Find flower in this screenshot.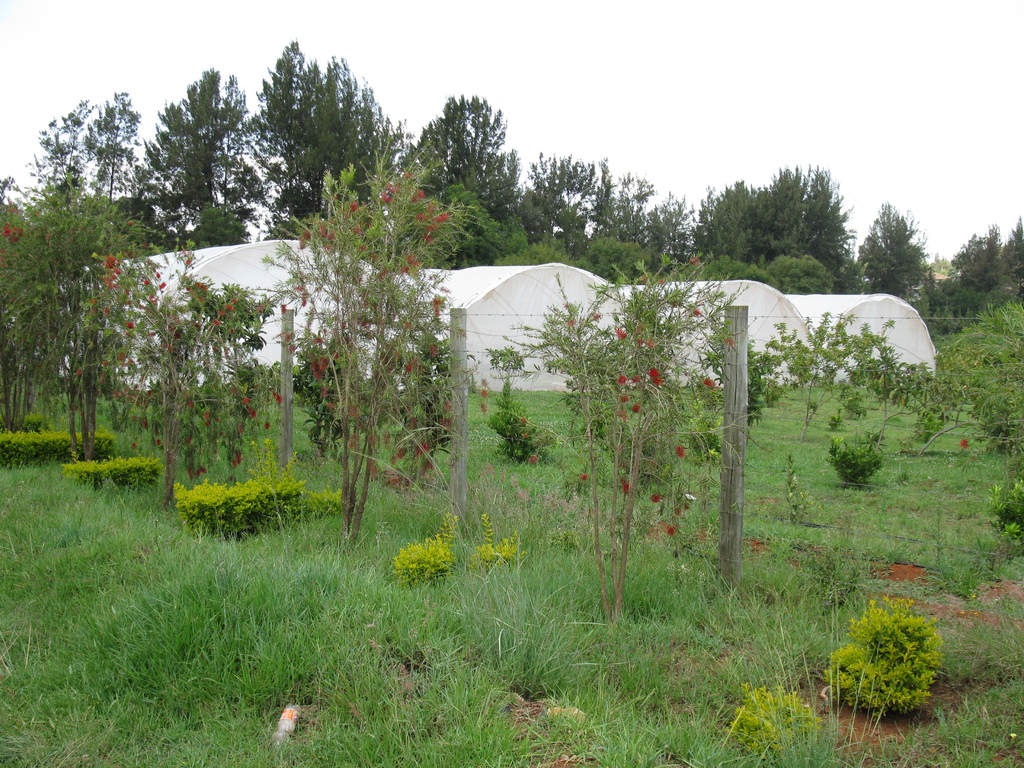
The bounding box for flower is l=580, t=474, r=588, b=479.
